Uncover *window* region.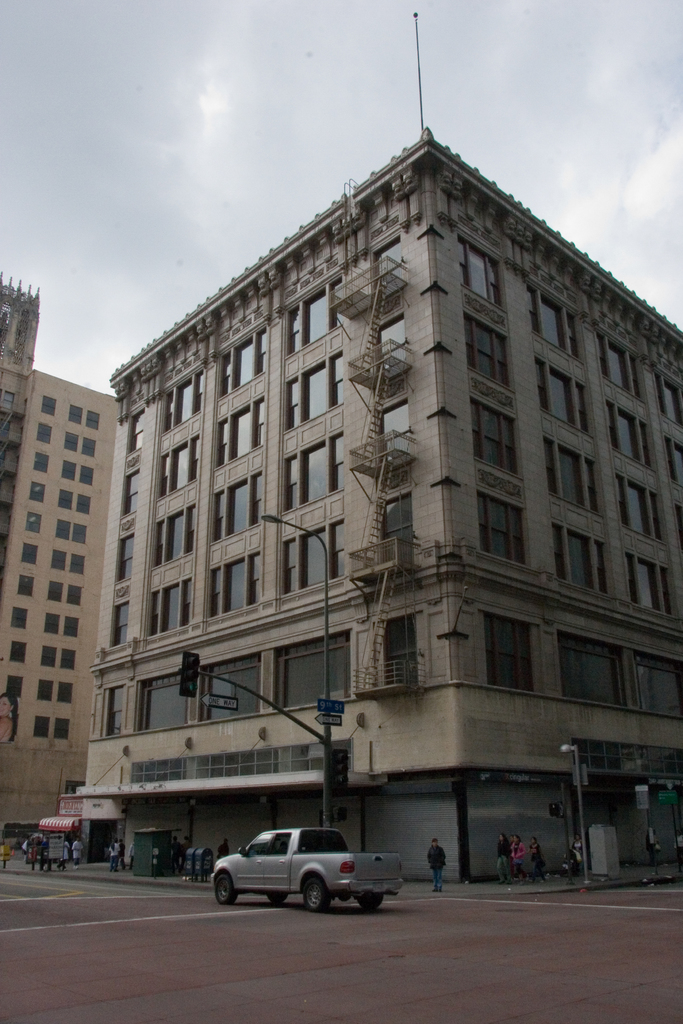
Uncovered: bbox=(63, 617, 77, 638).
